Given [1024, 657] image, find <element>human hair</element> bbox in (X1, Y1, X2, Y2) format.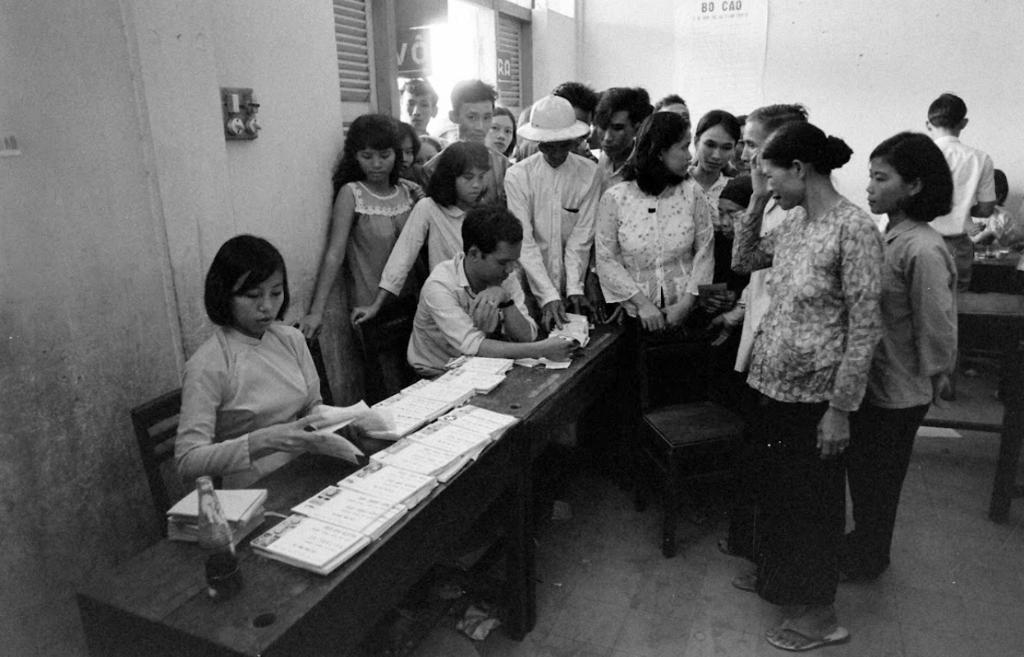
(765, 129, 861, 174).
